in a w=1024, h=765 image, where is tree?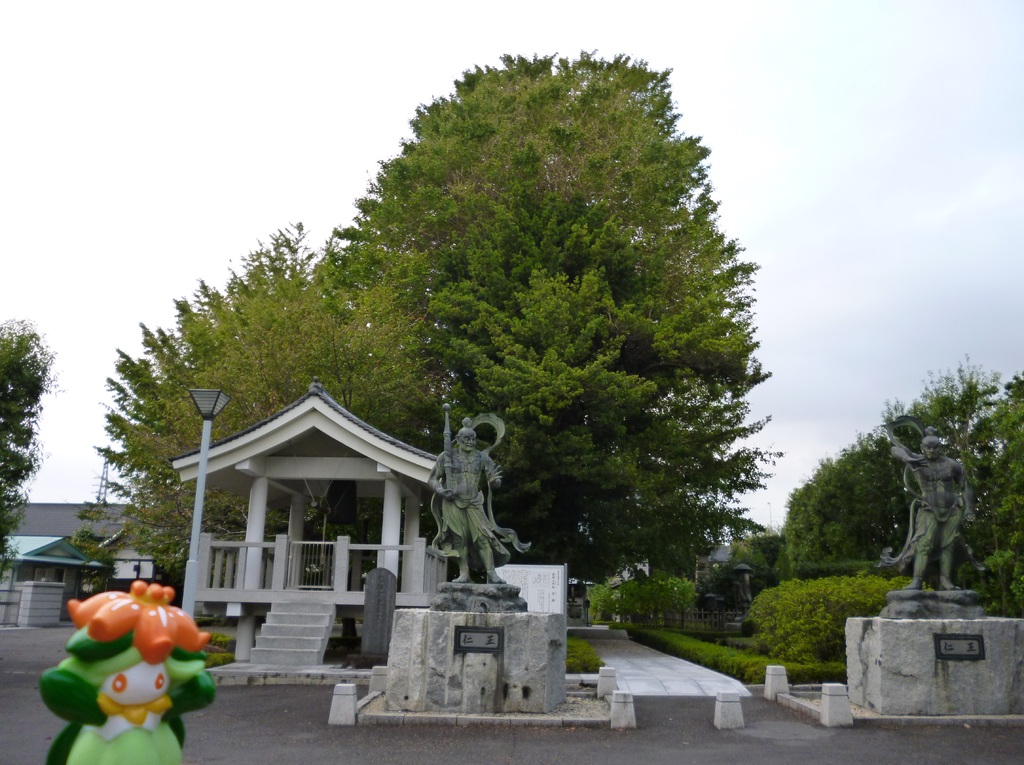
Rect(766, 363, 1023, 629).
